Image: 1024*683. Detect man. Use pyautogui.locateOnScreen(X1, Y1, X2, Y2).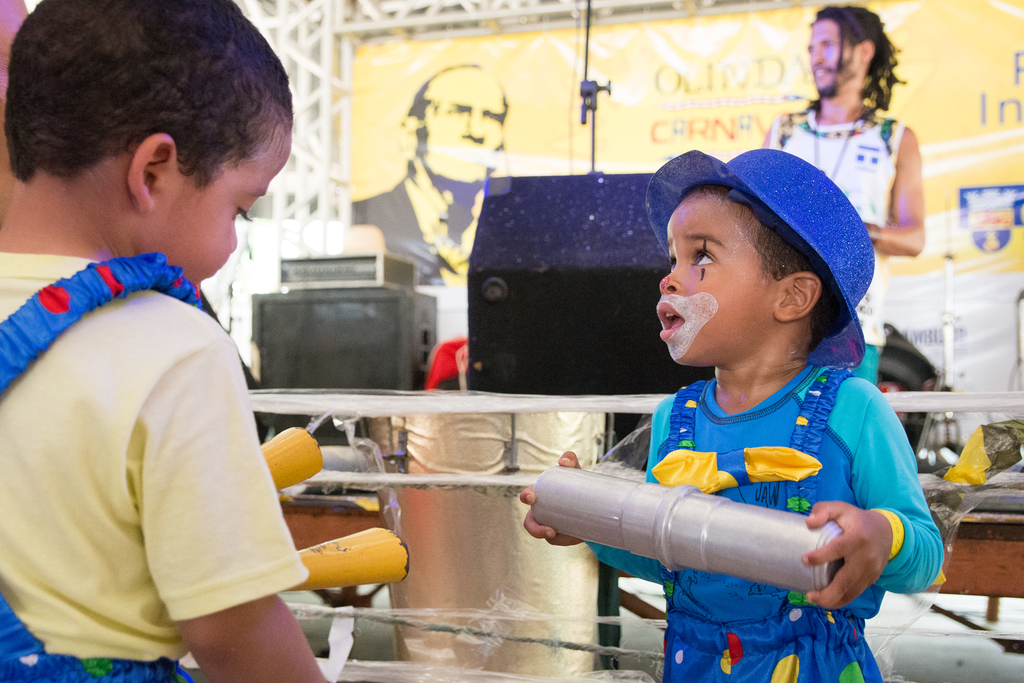
pyautogui.locateOnScreen(347, 59, 511, 292).
